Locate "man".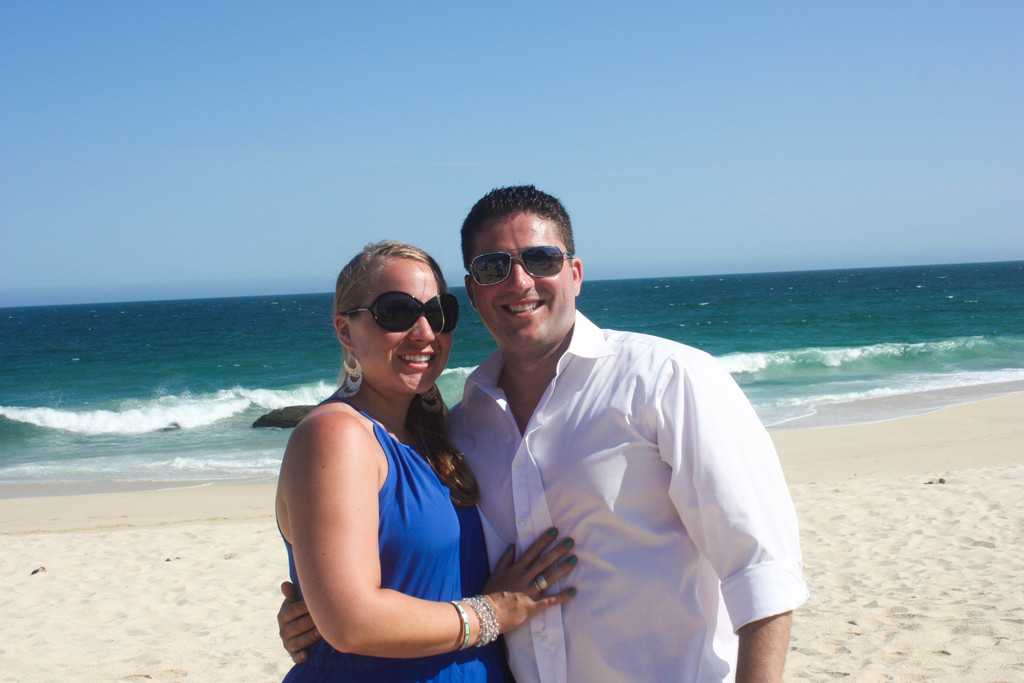
Bounding box: locate(278, 183, 811, 682).
